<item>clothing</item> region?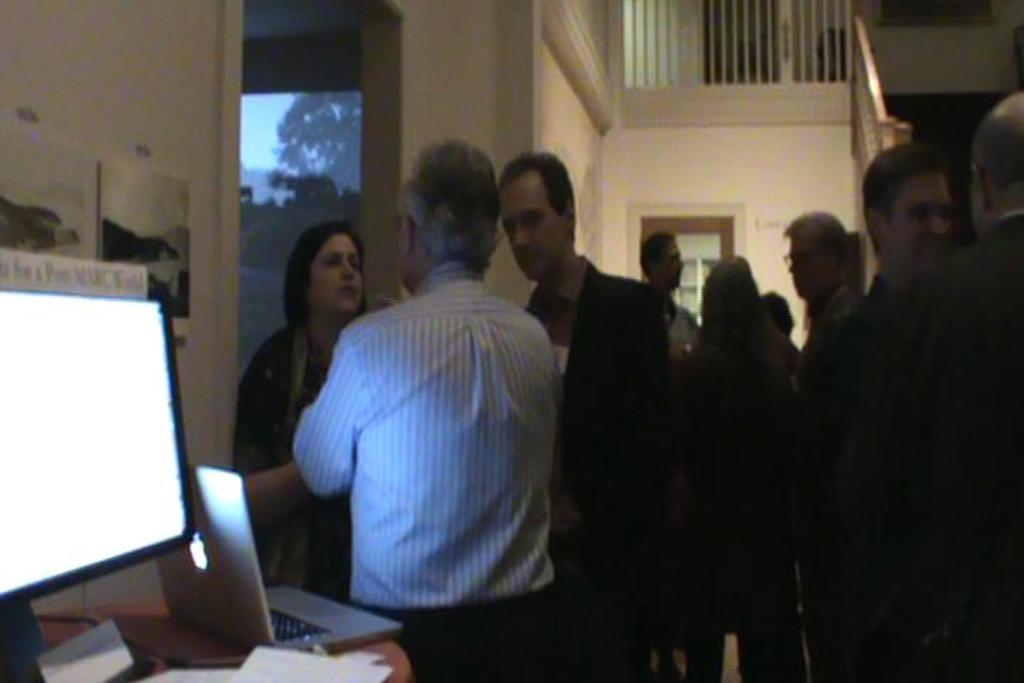
(x1=796, y1=285, x2=876, y2=387)
